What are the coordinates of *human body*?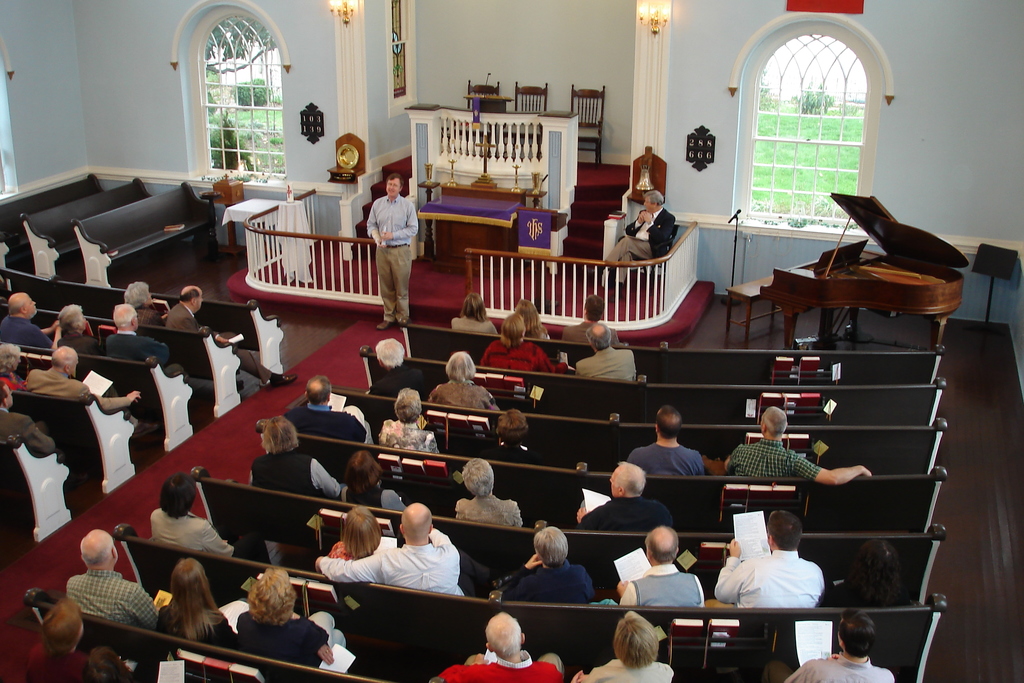
l=453, t=498, r=529, b=551.
